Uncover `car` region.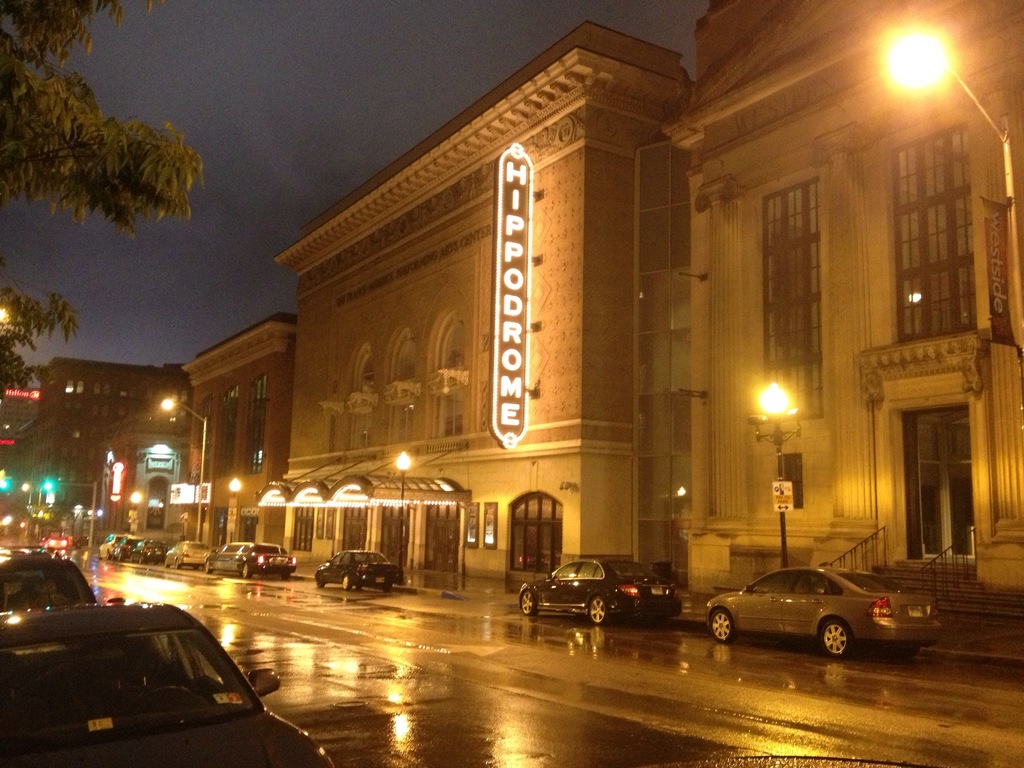
Uncovered: x1=95 y1=529 x2=126 y2=561.
